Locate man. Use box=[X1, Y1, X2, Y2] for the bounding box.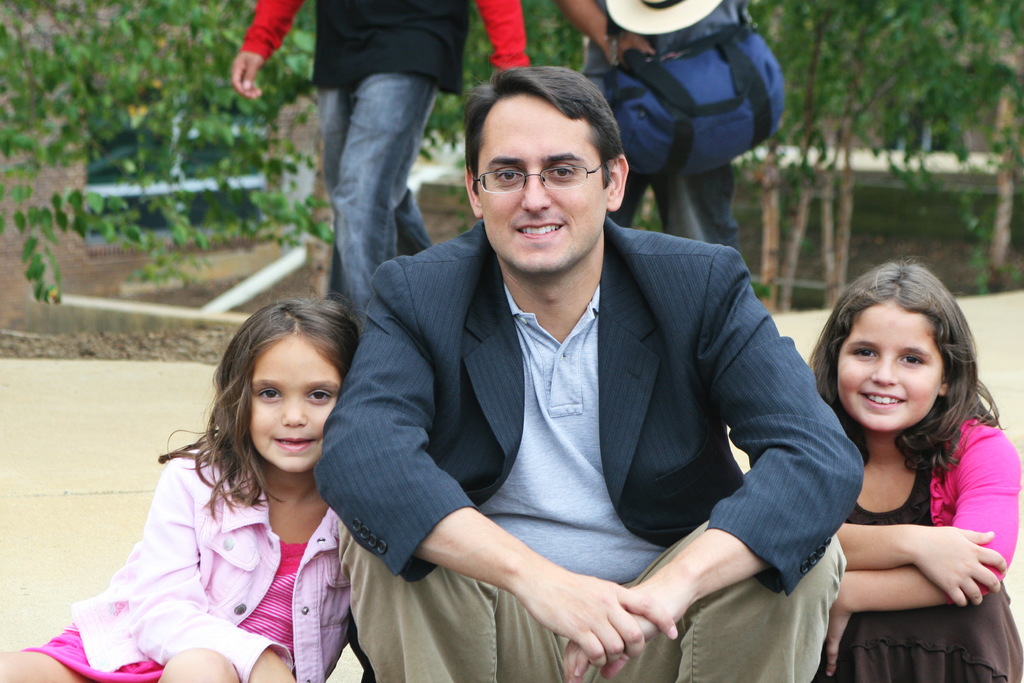
box=[317, 55, 840, 674].
